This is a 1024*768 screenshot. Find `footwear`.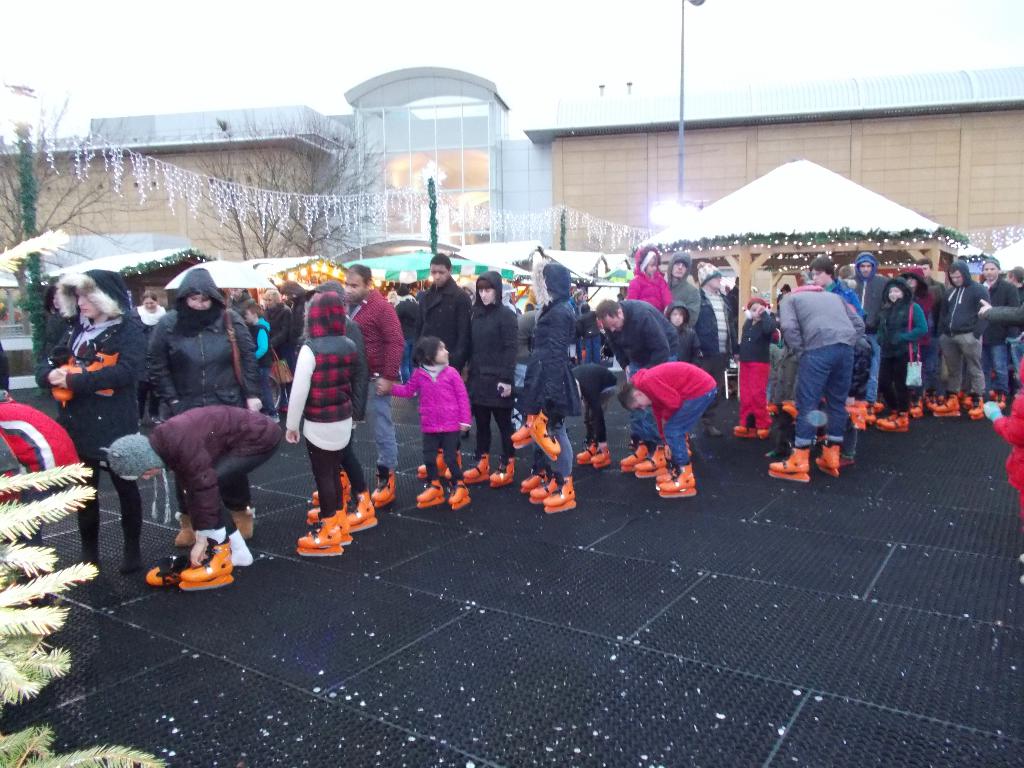
Bounding box: (x1=503, y1=420, x2=545, y2=450).
